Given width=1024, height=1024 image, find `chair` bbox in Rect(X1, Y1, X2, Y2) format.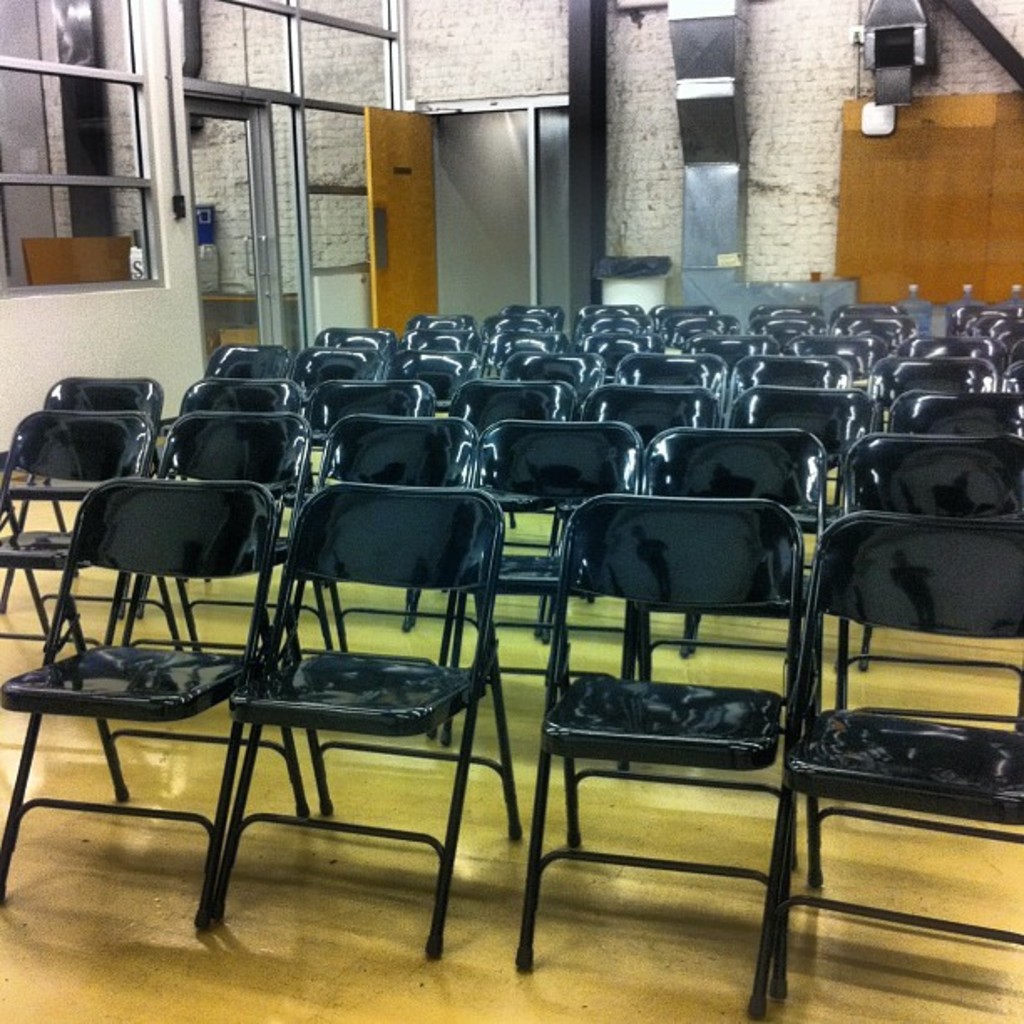
Rect(0, 472, 315, 924).
